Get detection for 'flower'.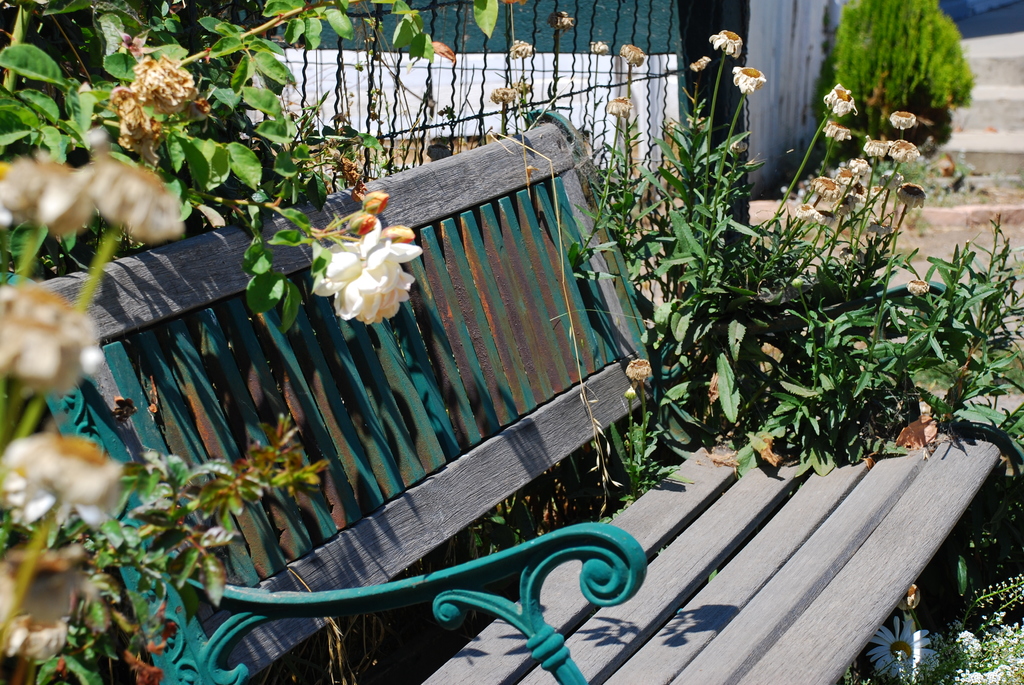
Detection: x1=705, y1=31, x2=740, y2=55.
